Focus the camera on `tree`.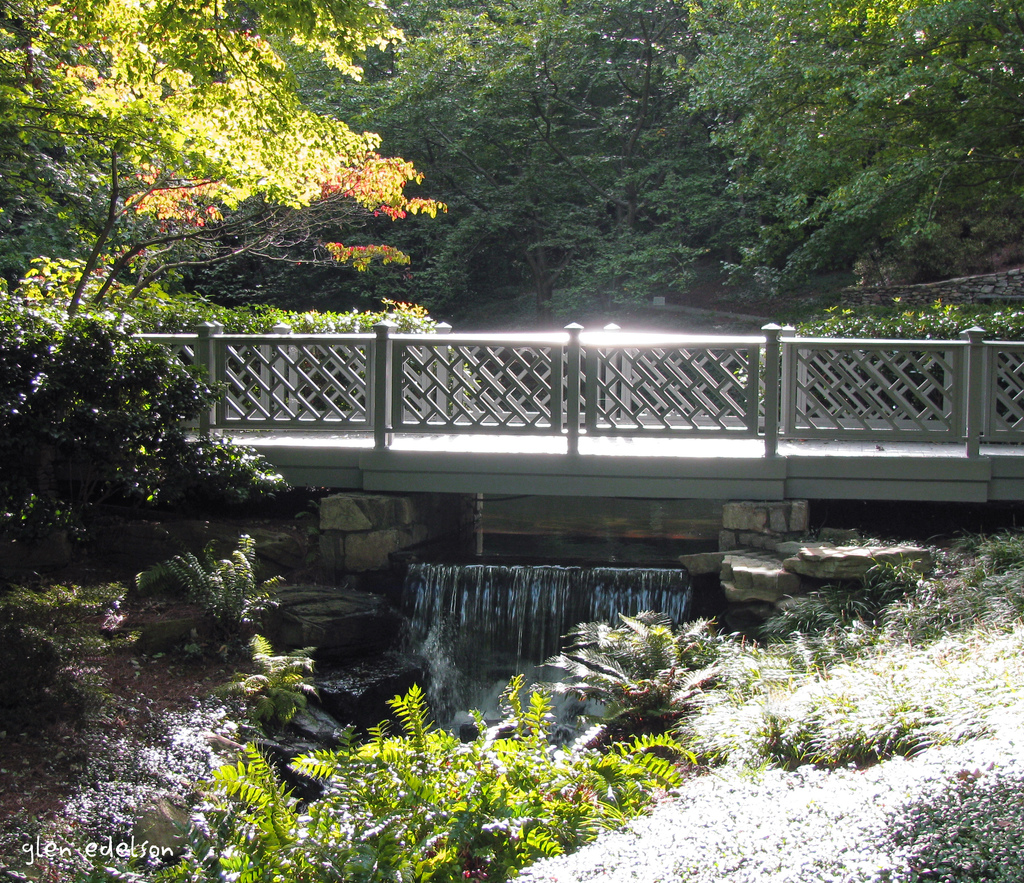
Focus region: [452, 0, 732, 324].
